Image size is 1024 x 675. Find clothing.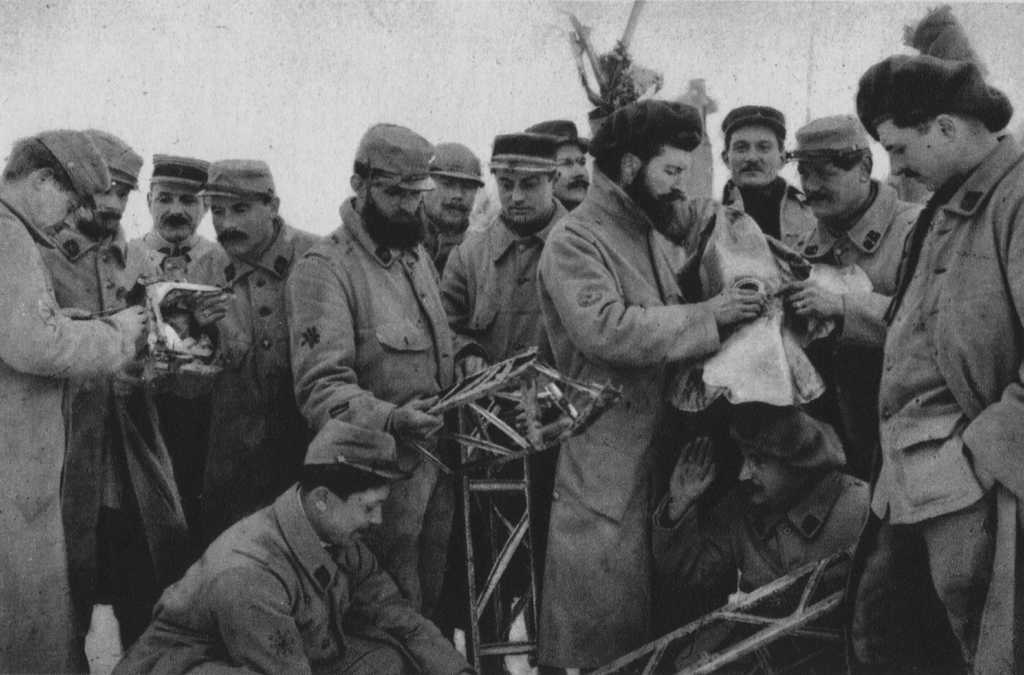
[870,115,1023,674].
